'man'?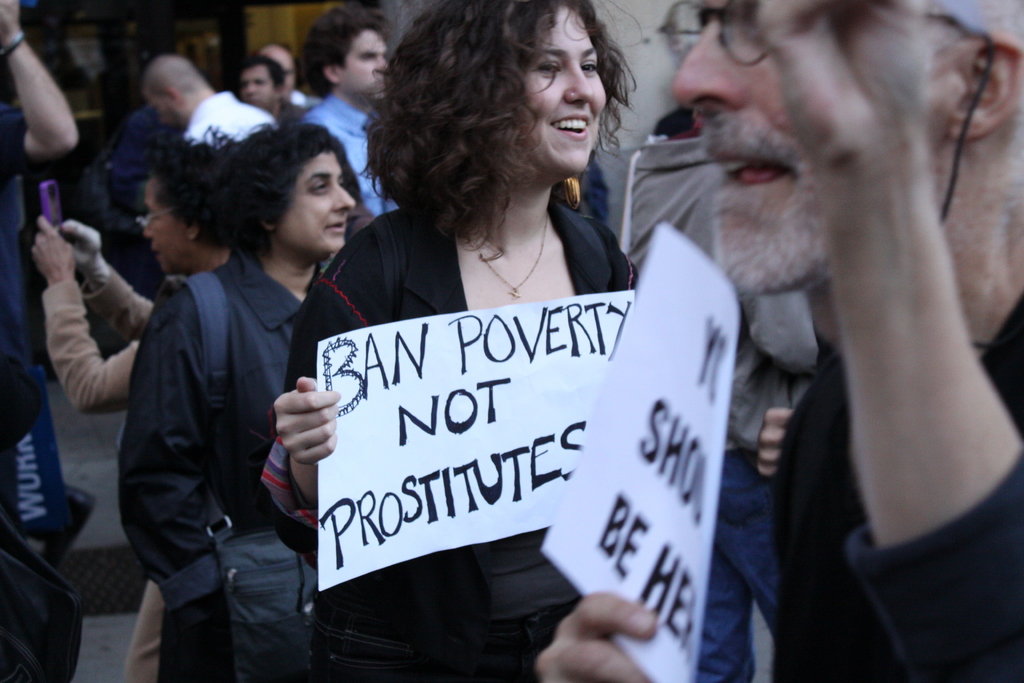
535 0 1023 682
